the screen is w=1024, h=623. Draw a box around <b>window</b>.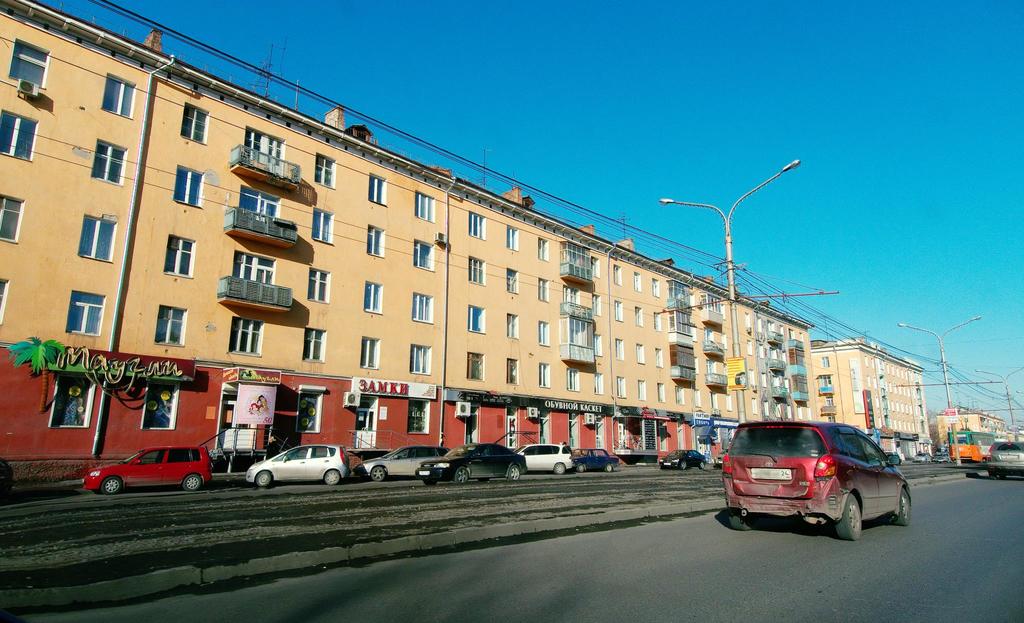
bbox=(180, 99, 207, 146).
